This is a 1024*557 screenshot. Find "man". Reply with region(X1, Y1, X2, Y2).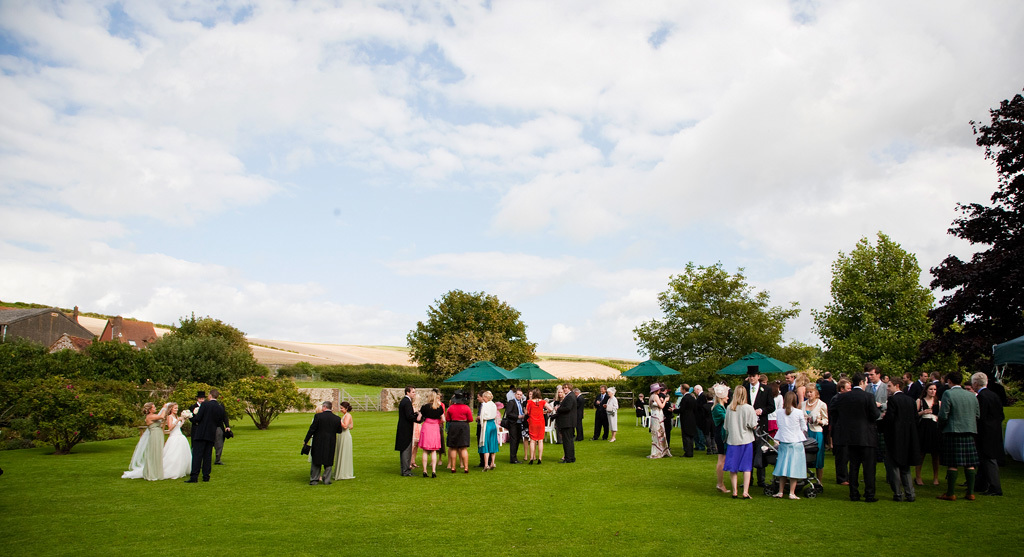
region(553, 384, 579, 463).
